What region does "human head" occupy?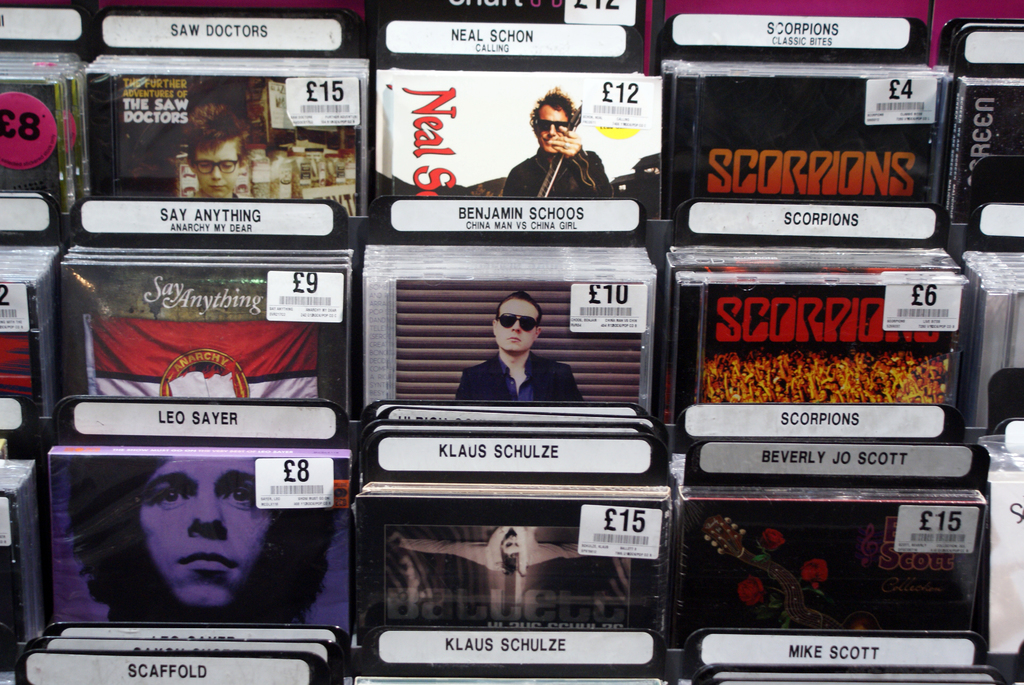
{"x1": 497, "y1": 527, "x2": 527, "y2": 569}.
